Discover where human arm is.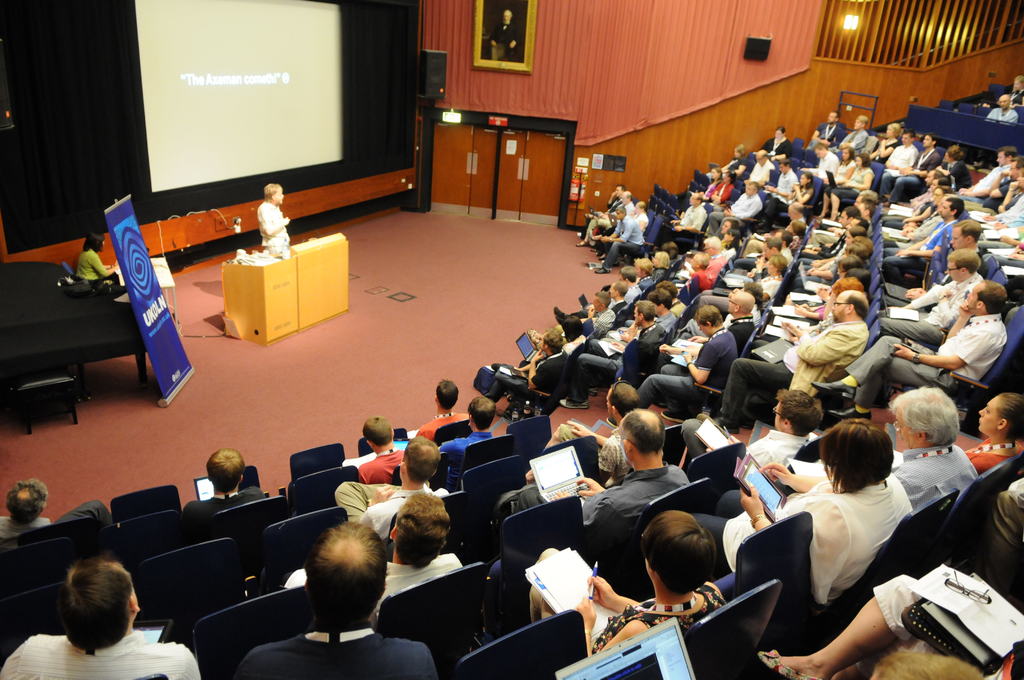
Discovered at {"left": 366, "top": 485, "right": 397, "bottom": 509}.
